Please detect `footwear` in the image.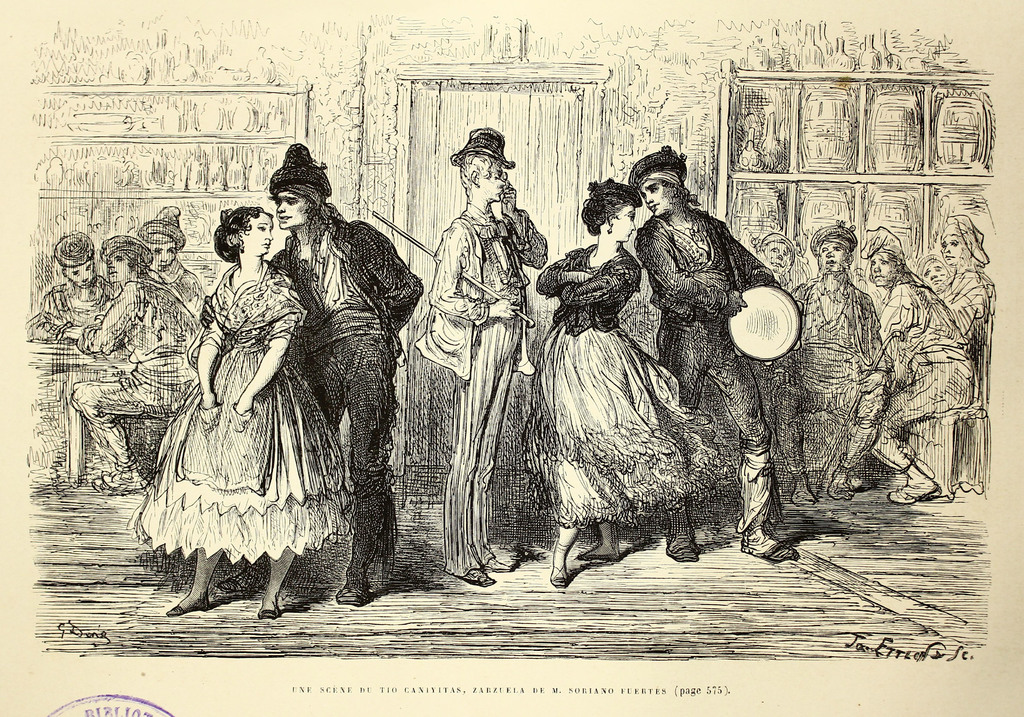
detection(792, 486, 818, 510).
